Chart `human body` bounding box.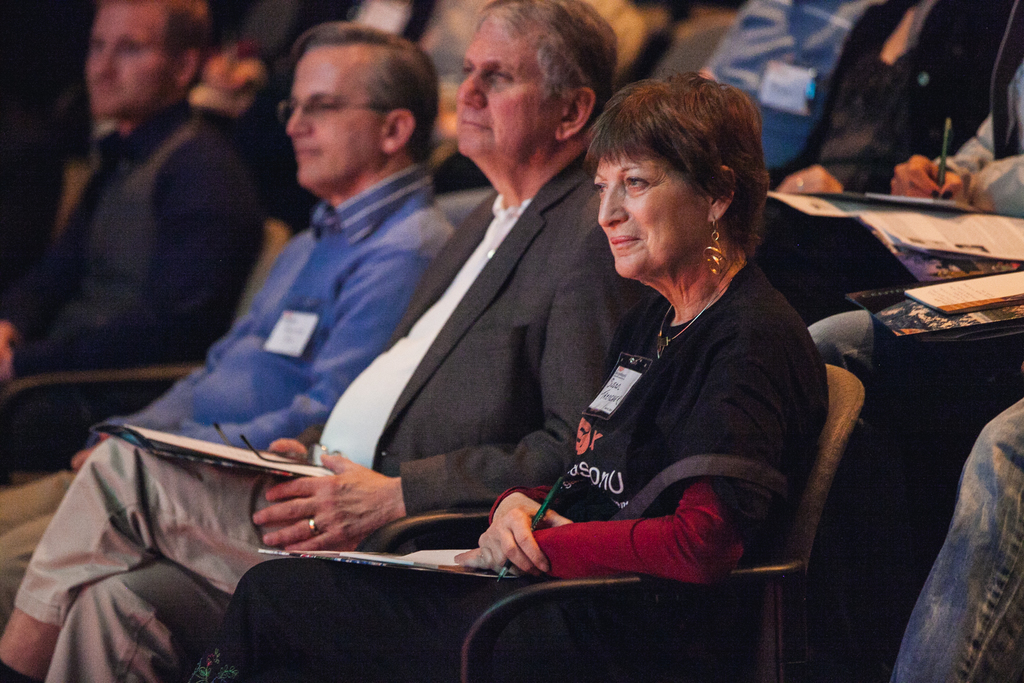
Charted: Rect(696, 0, 882, 185).
